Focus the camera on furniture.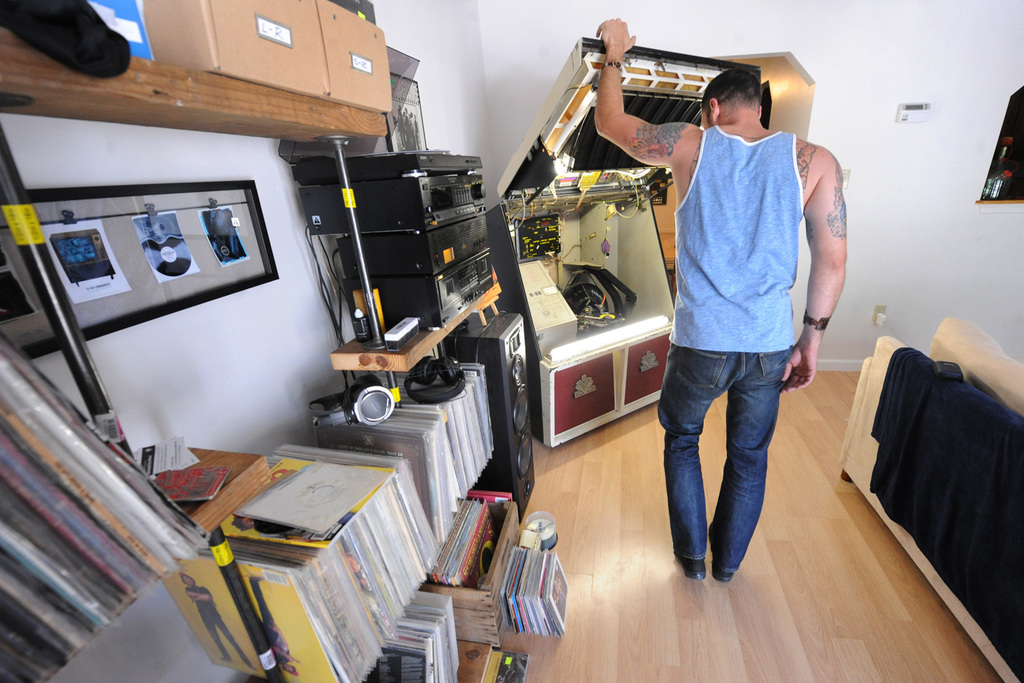
Focus region: rect(835, 310, 1023, 682).
